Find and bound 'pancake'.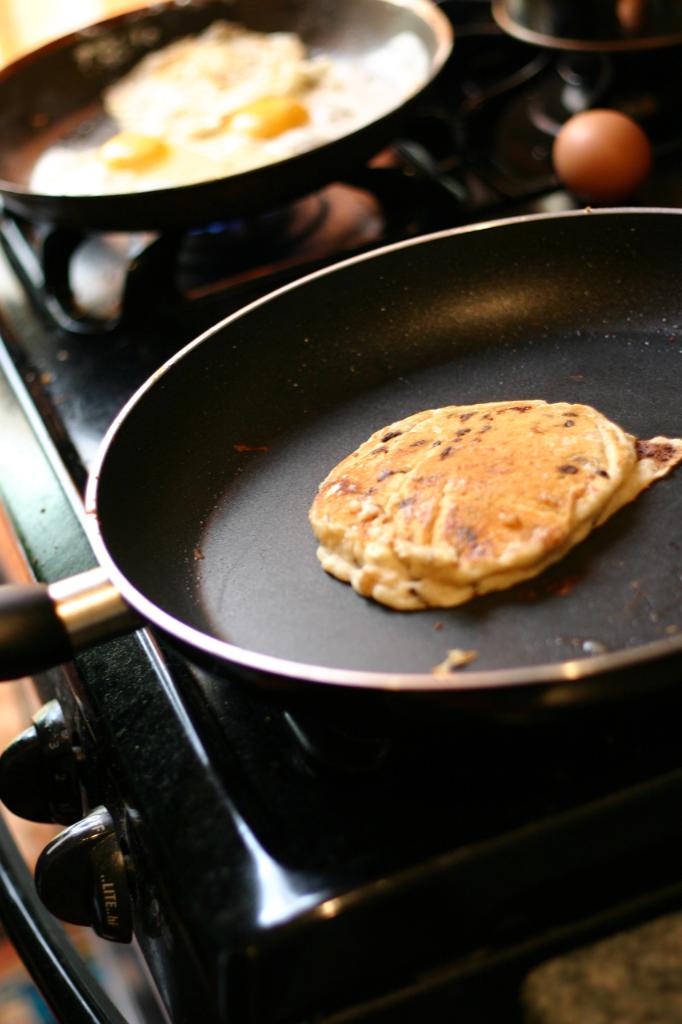
Bound: (x1=305, y1=407, x2=676, y2=606).
